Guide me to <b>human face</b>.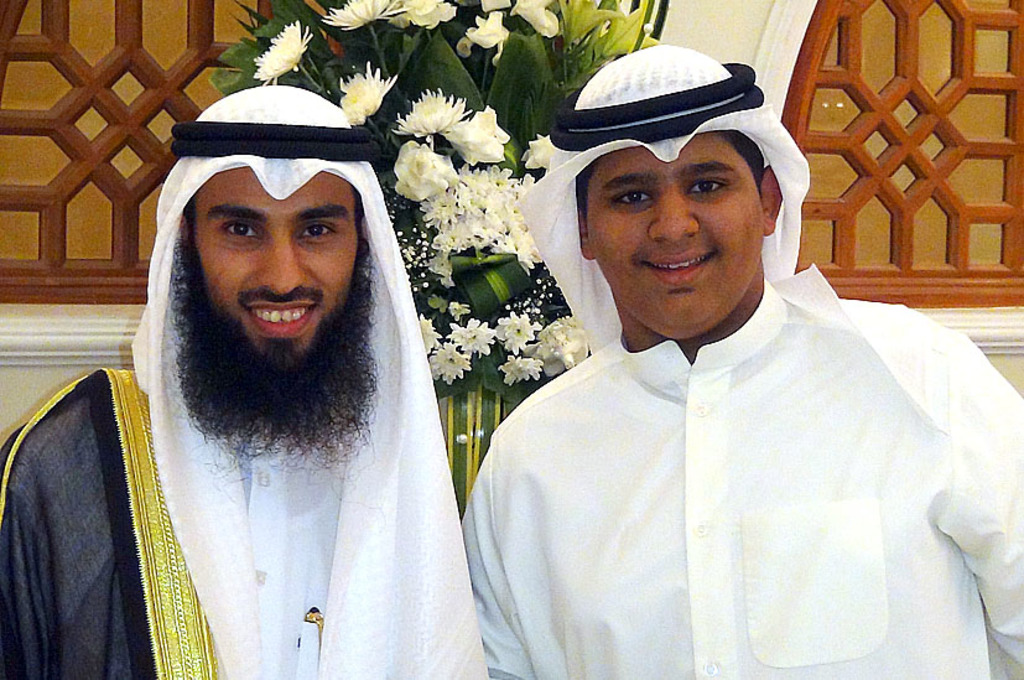
Guidance: 587 136 759 334.
